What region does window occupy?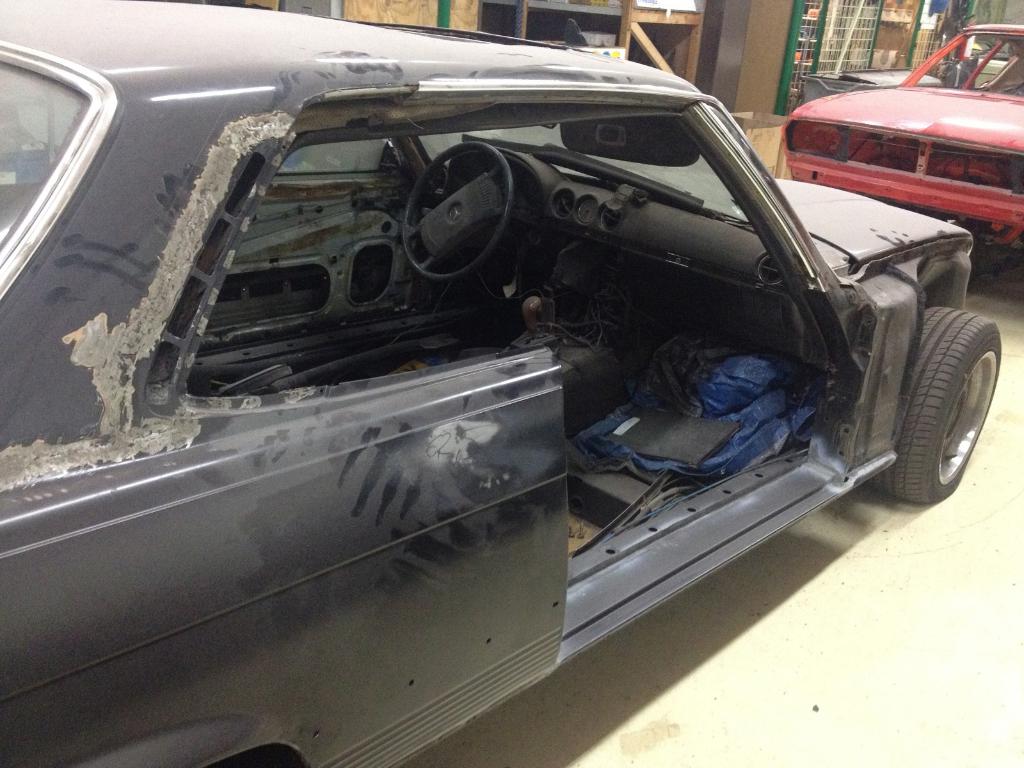
detection(190, 92, 550, 391).
